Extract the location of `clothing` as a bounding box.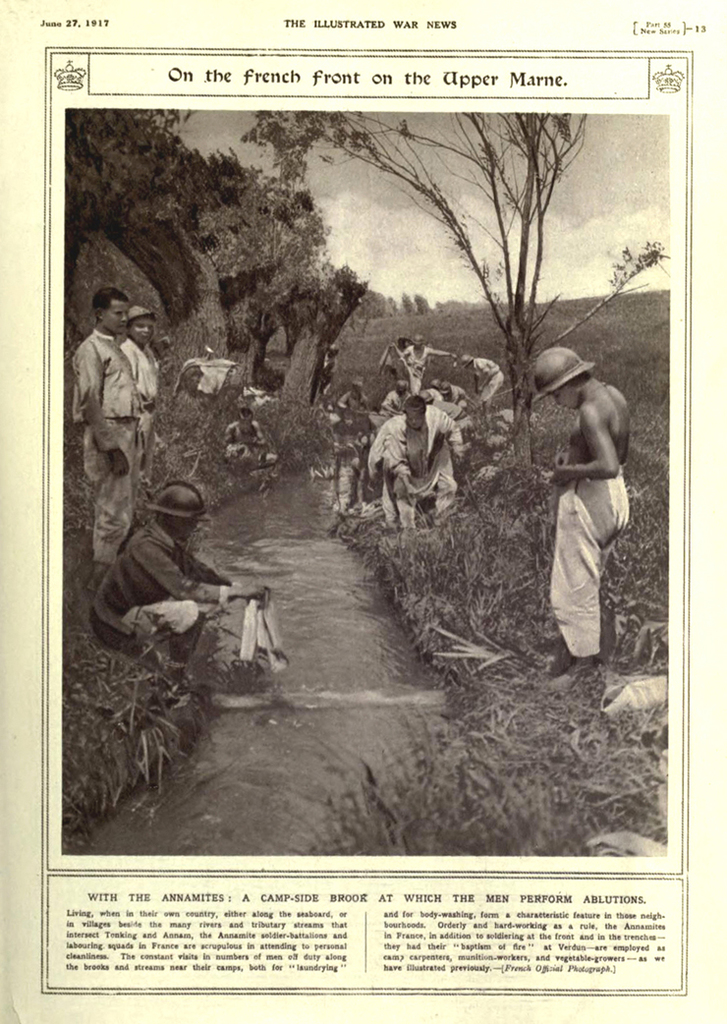
365/420/465/524.
